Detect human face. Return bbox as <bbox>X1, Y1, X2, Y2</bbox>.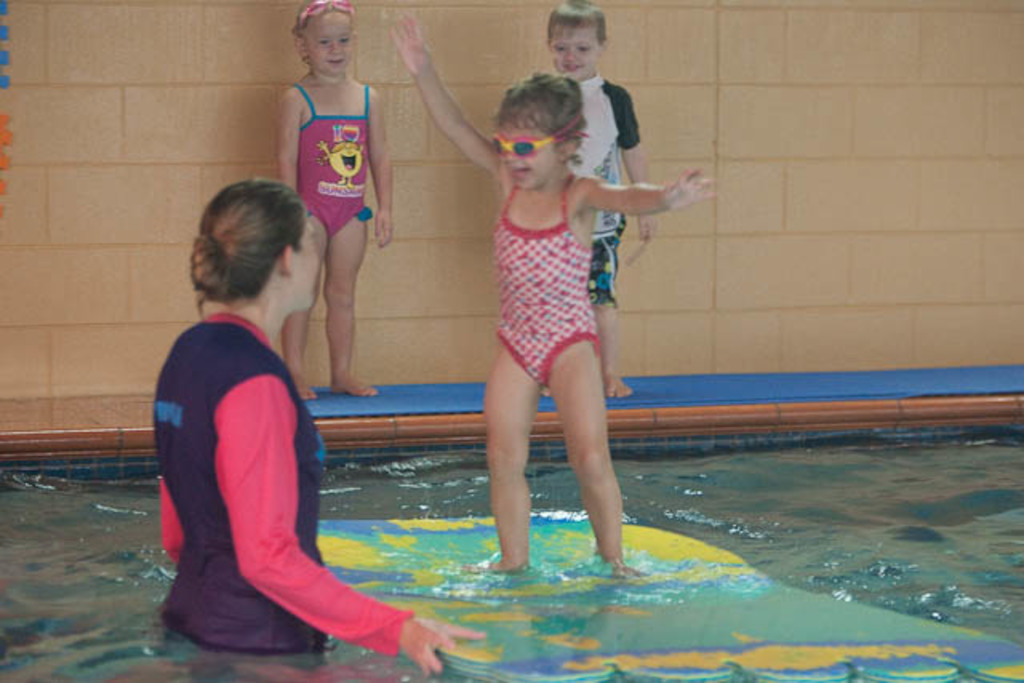
<bbox>502, 126, 554, 195</bbox>.
